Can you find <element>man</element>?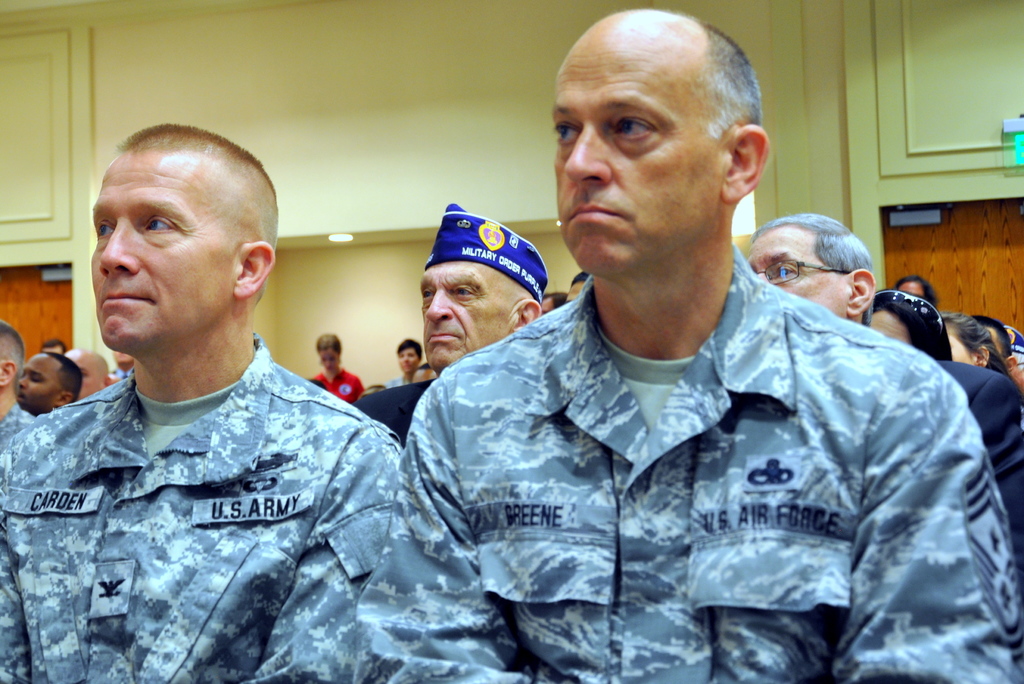
Yes, bounding box: detection(385, 338, 421, 387).
